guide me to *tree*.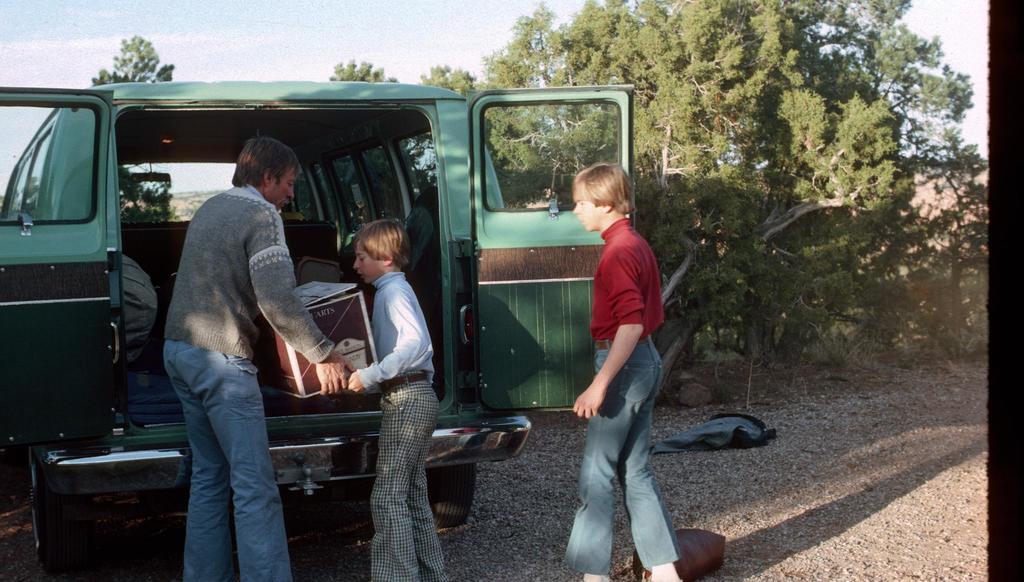
Guidance: bbox(409, 0, 988, 399).
